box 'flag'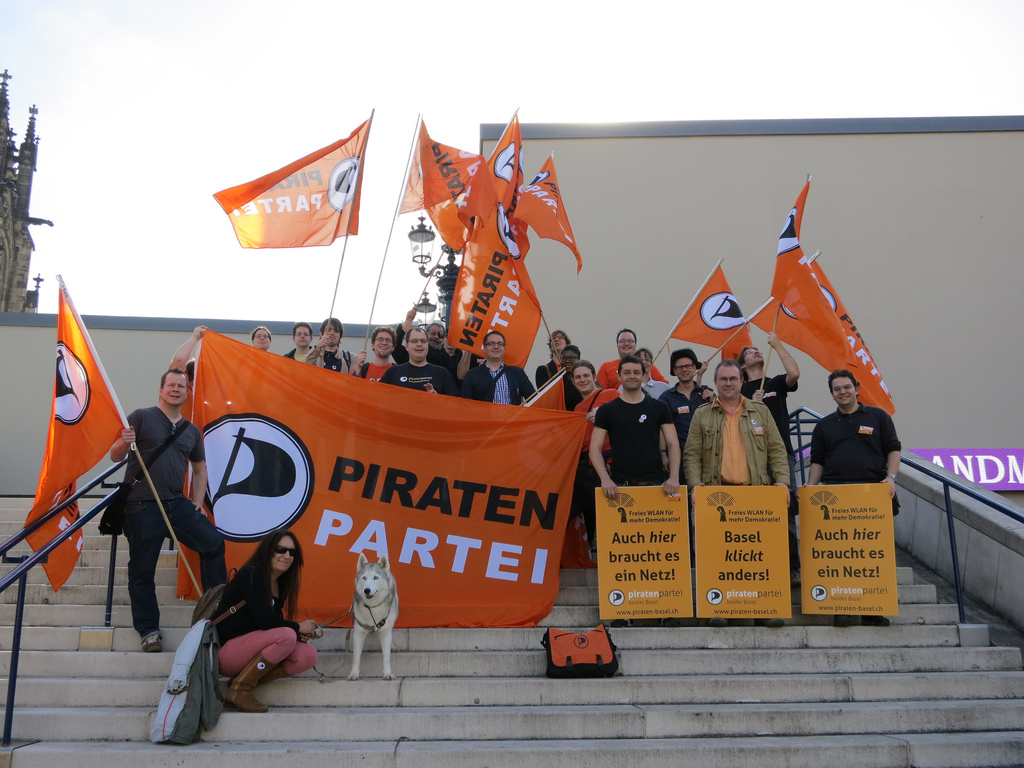
BBox(776, 178, 816, 291)
